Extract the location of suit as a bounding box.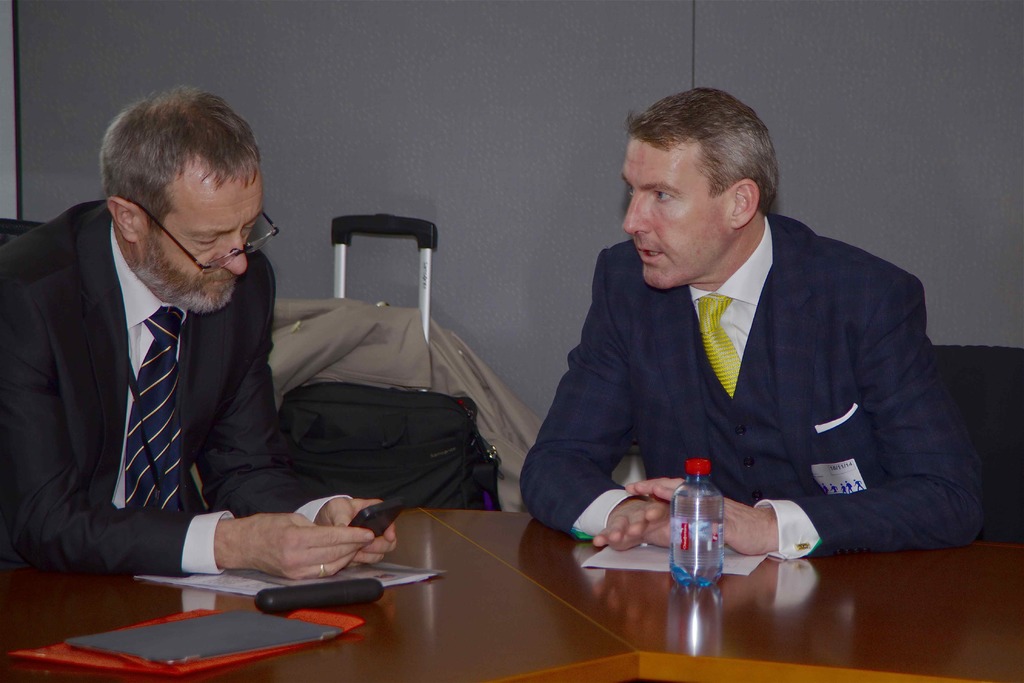
rect(545, 174, 964, 570).
